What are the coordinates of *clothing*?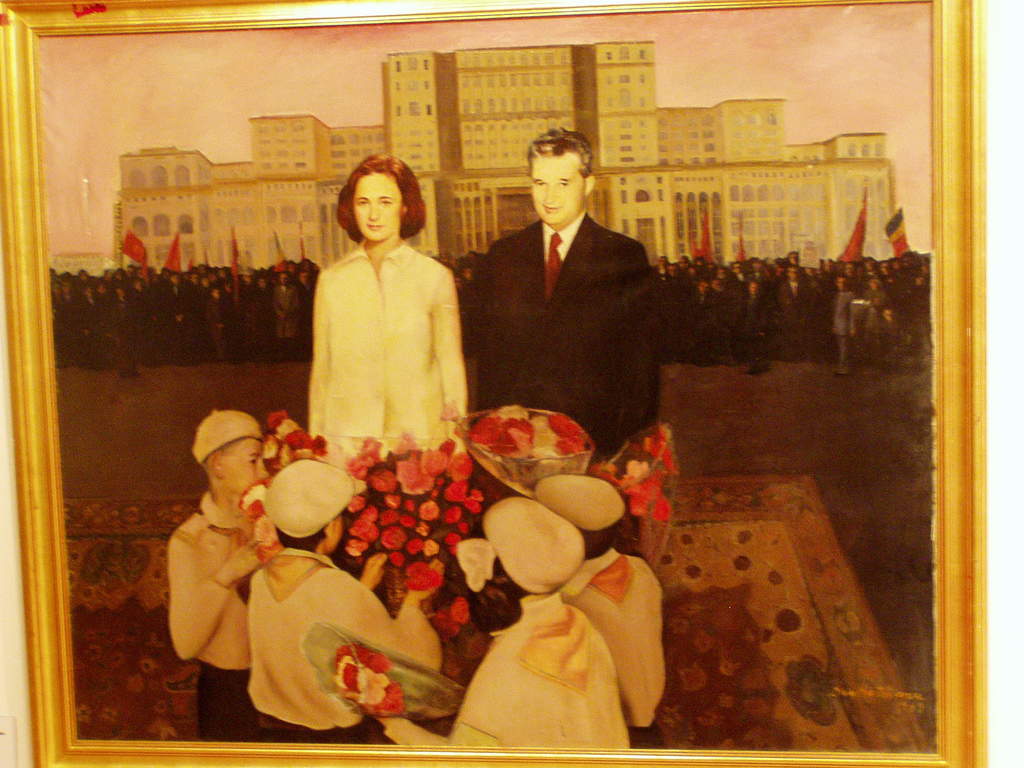
{"left": 244, "top": 550, "right": 445, "bottom": 748}.
